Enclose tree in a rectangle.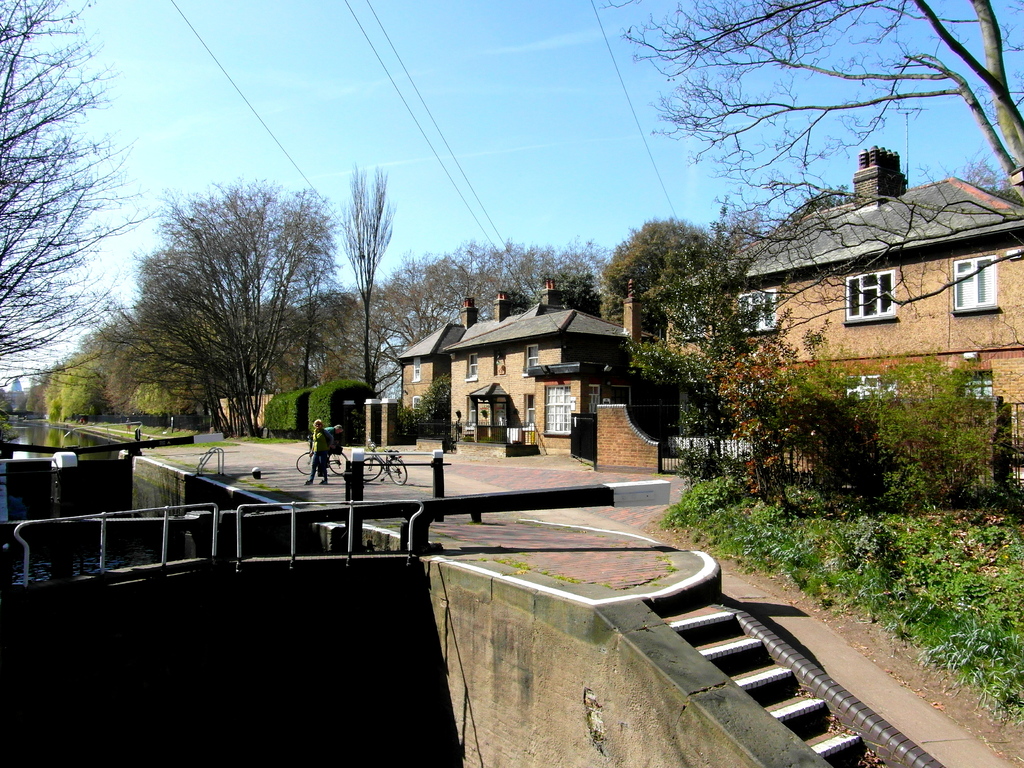
[25,388,44,416].
